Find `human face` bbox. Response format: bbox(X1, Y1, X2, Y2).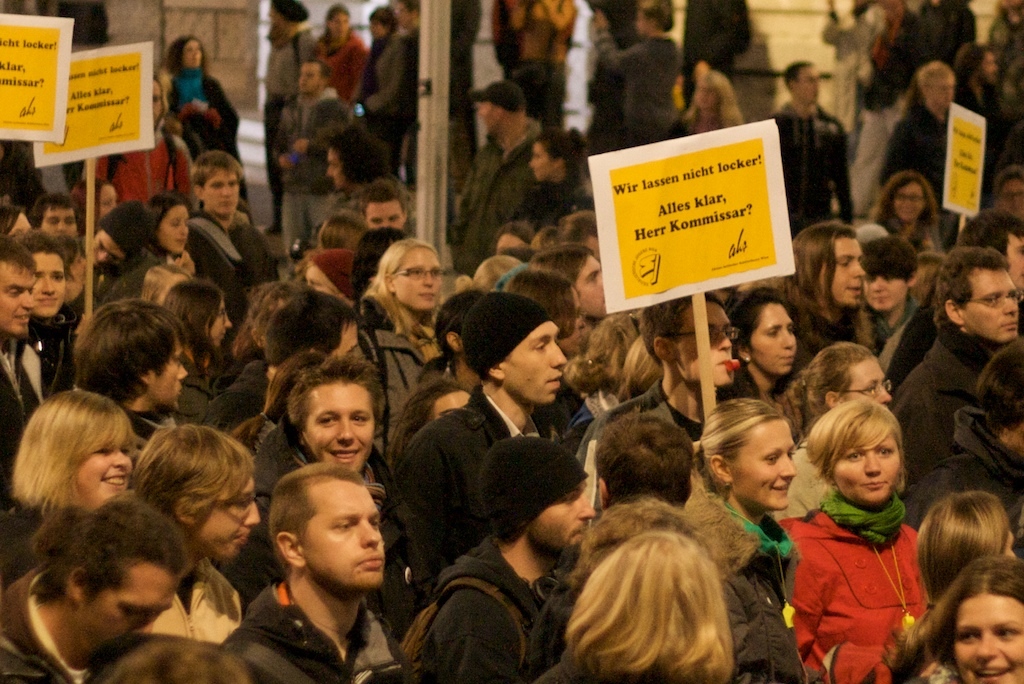
bbox(678, 289, 733, 386).
